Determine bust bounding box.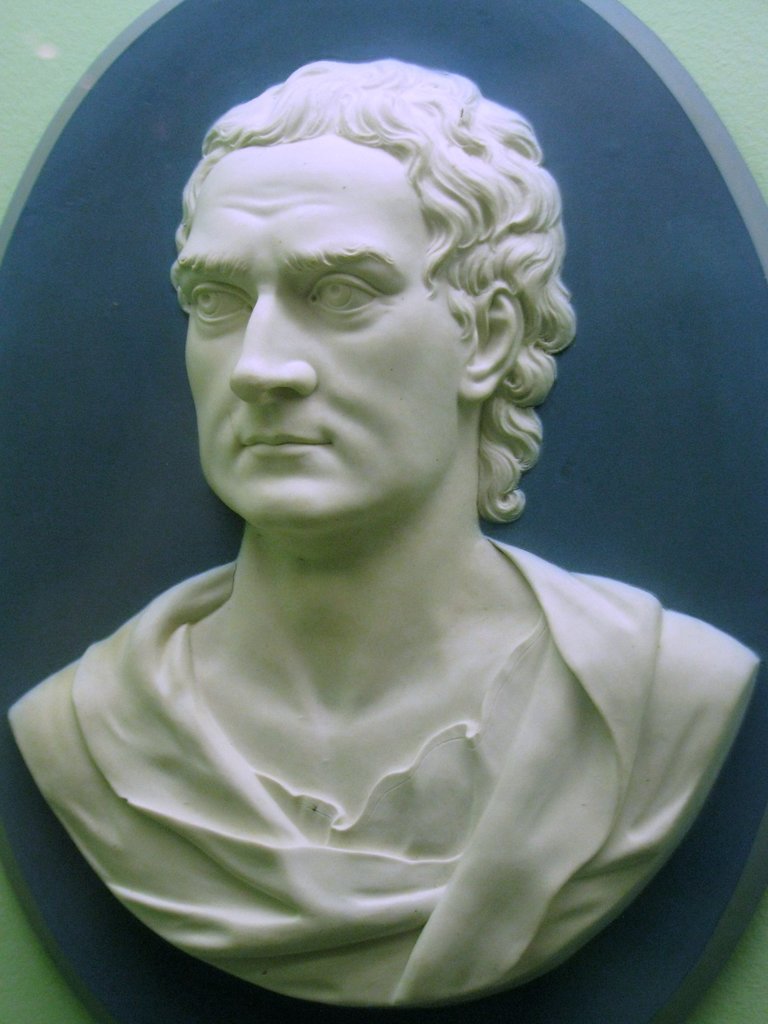
Determined: [left=1, top=56, right=767, bottom=1011].
